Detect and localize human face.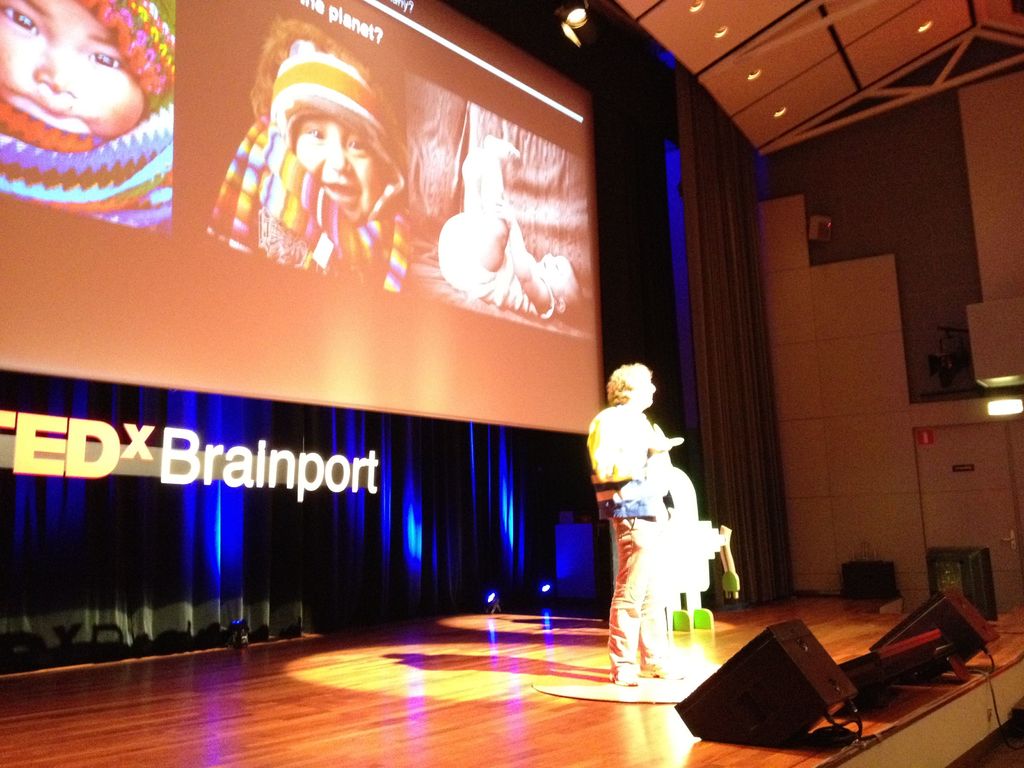
Localized at BBox(540, 251, 573, 296).
